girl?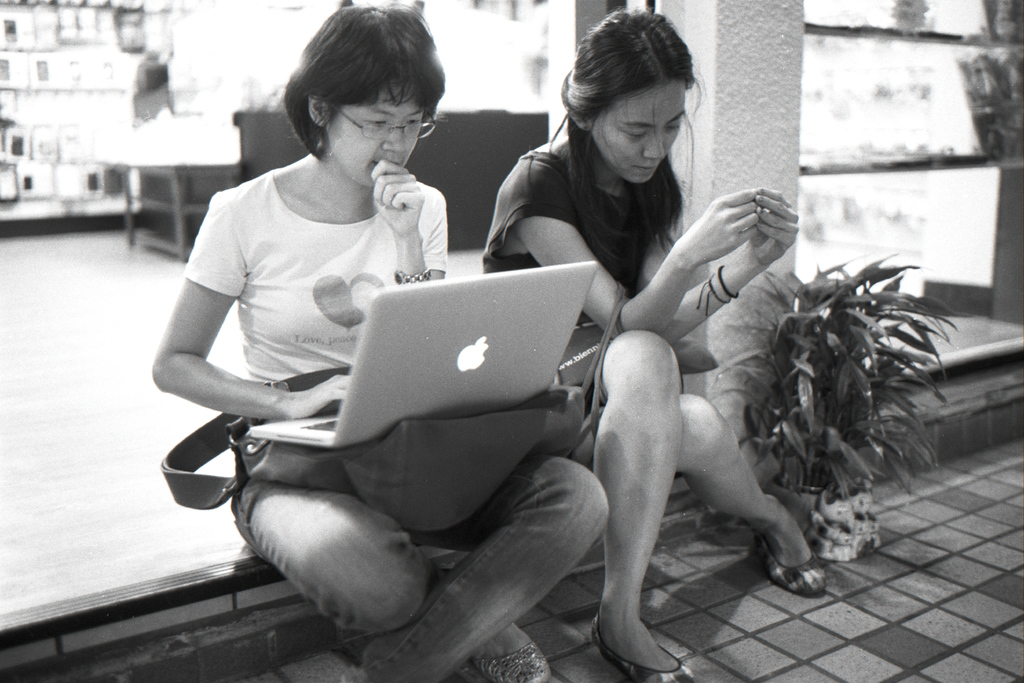
[x1=154, y1=2, x2=610, y2=680]
